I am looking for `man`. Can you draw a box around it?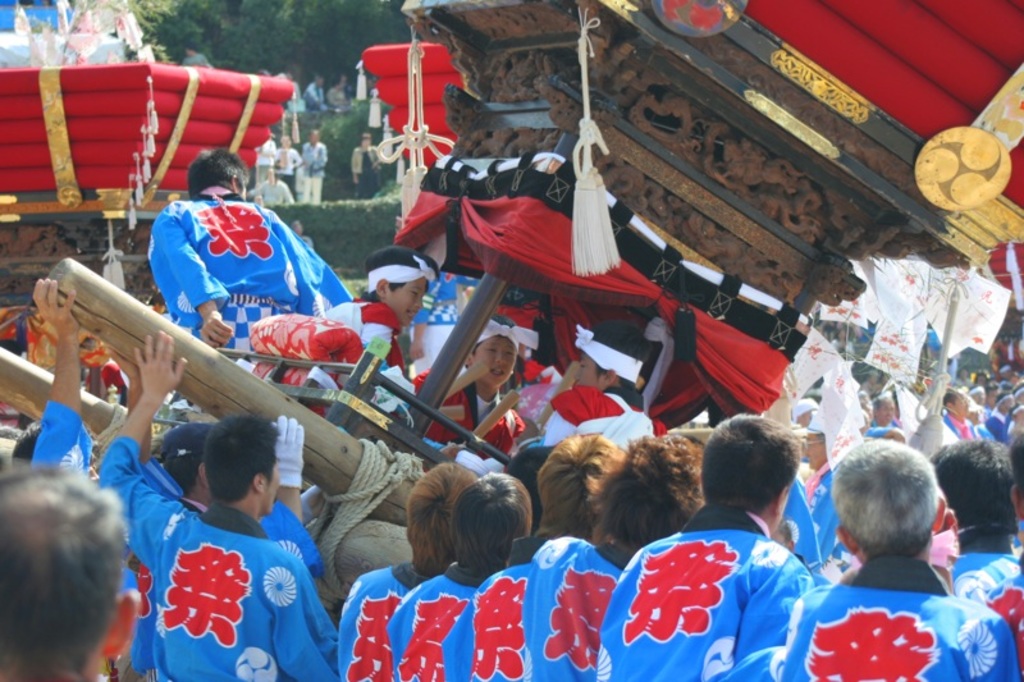
Sure, the bounding box is x1=0 y1=464 x2=147 y2=681.
